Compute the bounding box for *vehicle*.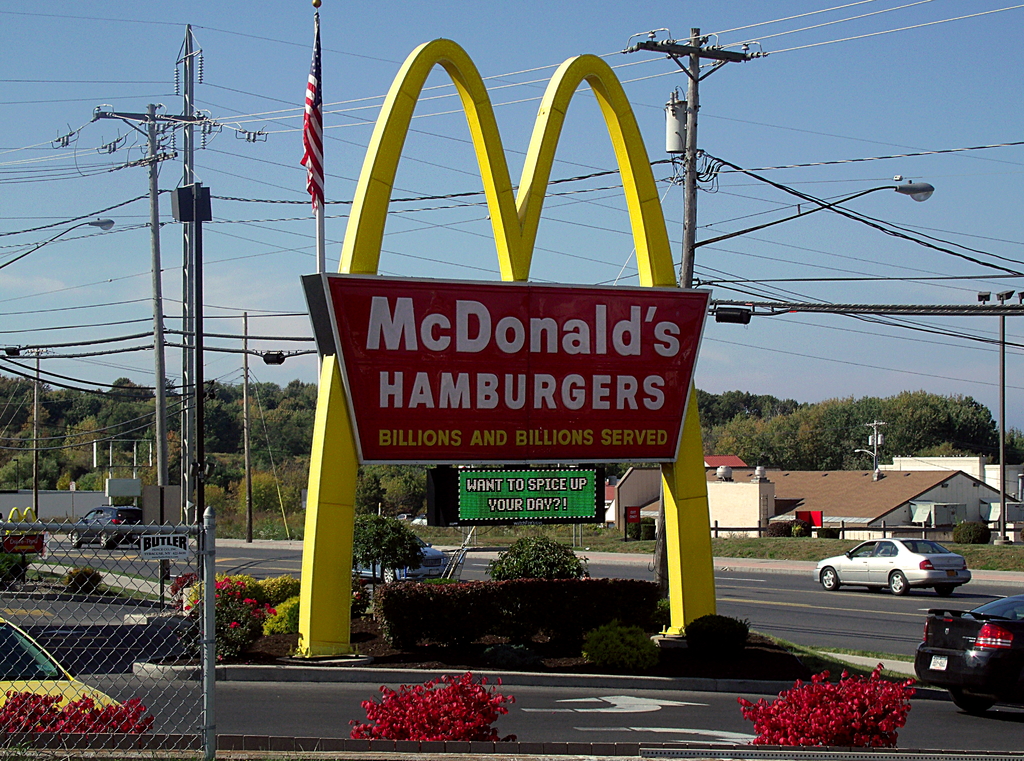
[397,512,412,525].
